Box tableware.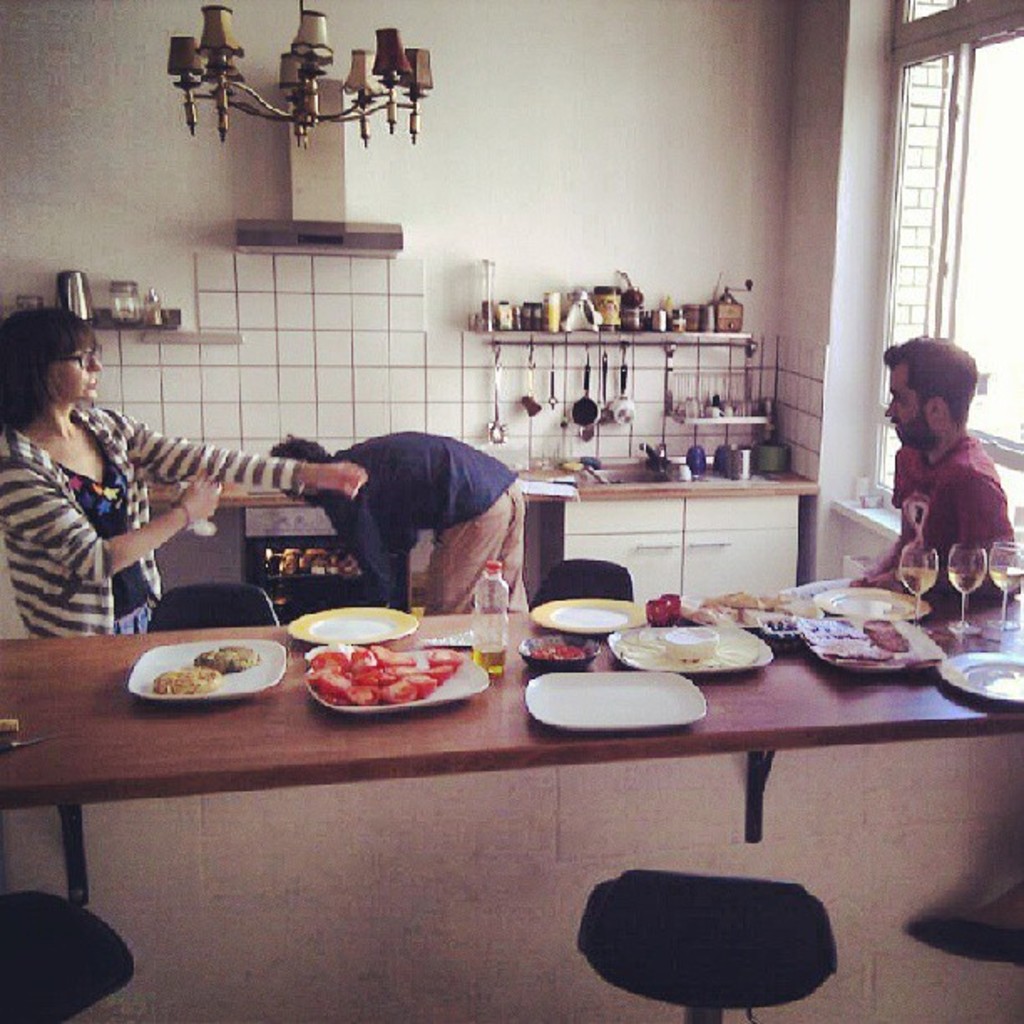
<region>525, 668, 709, 735</region>.
